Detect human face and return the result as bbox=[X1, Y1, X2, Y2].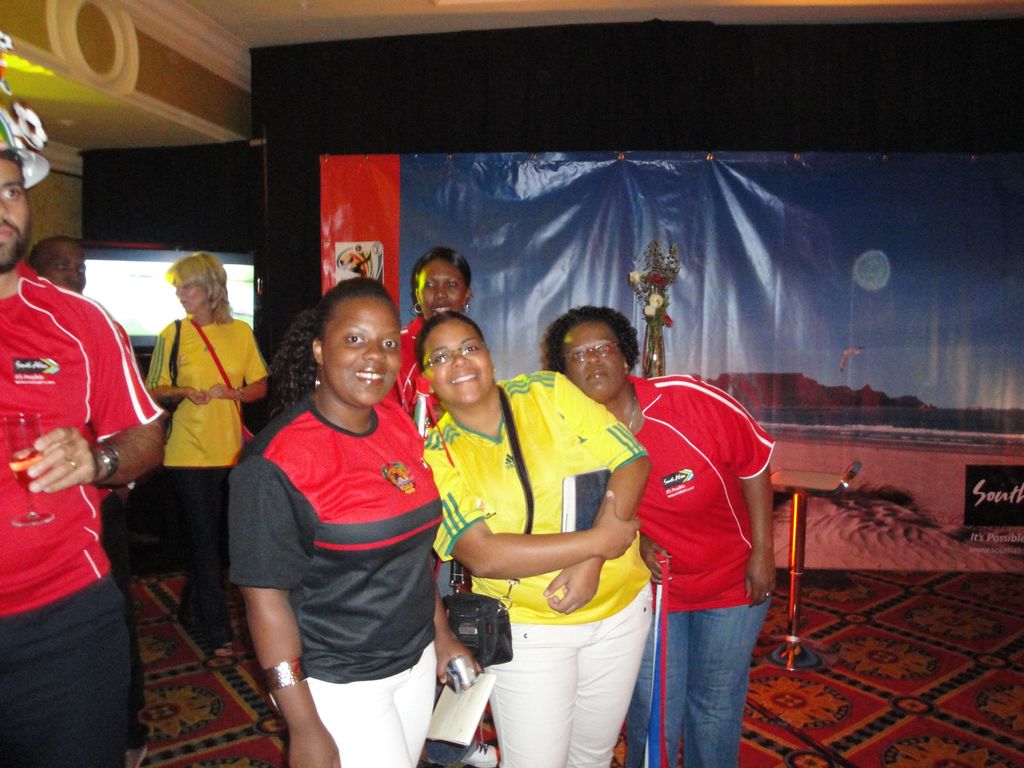
bbox=[554, 320, 635, 417].
